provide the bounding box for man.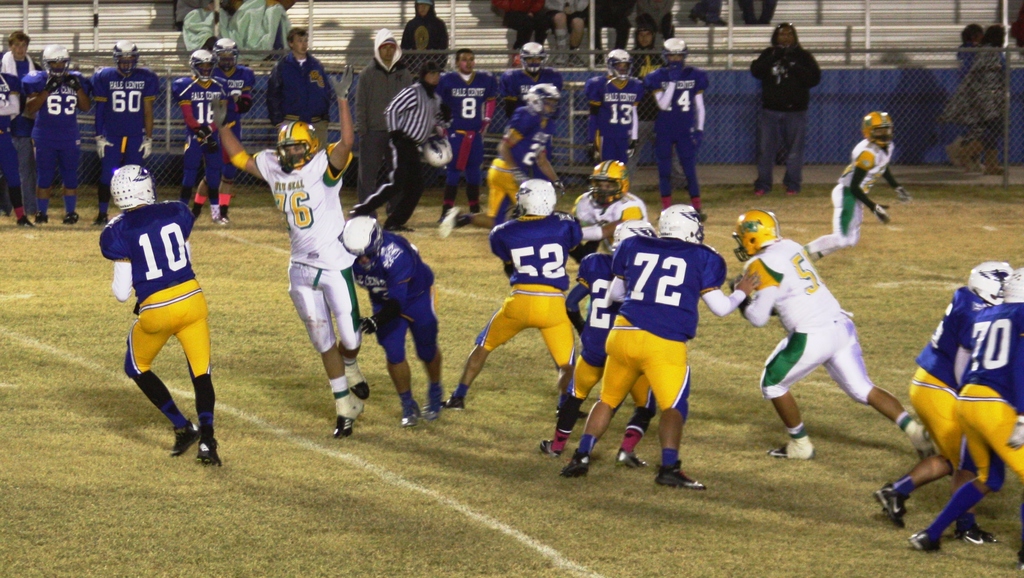
[97,134,228,469].
